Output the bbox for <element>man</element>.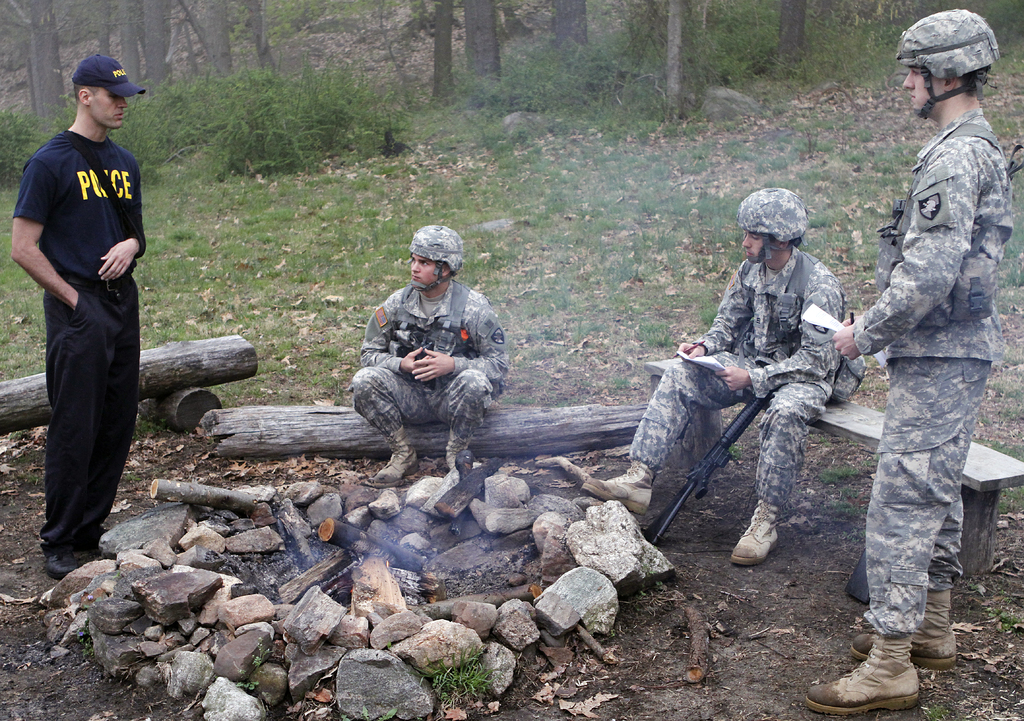
box=[809, 7, 1014, 712].
